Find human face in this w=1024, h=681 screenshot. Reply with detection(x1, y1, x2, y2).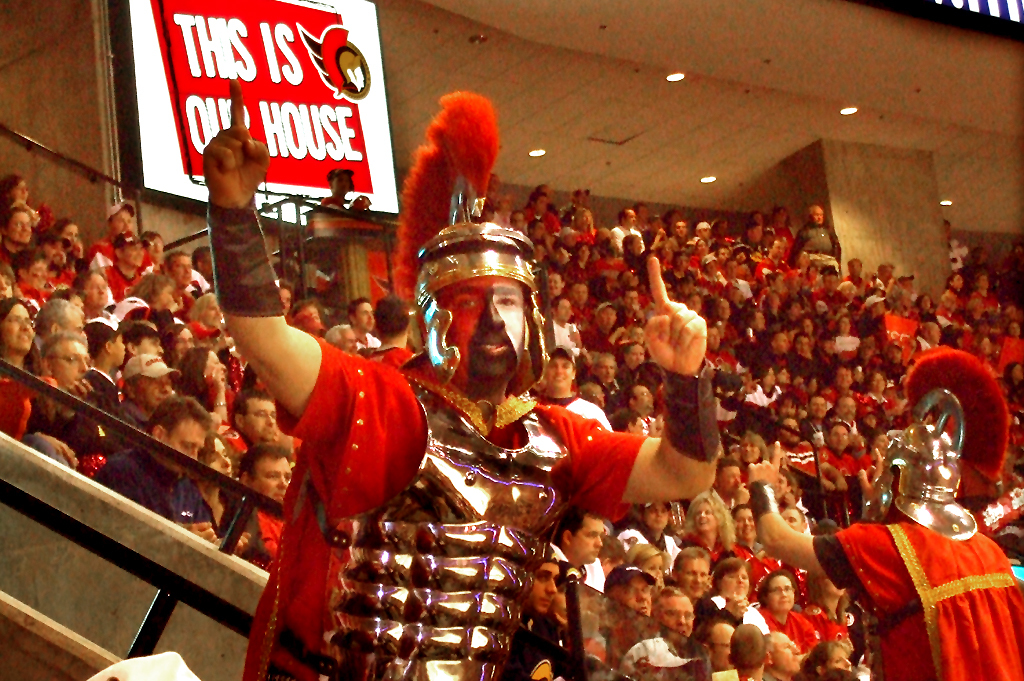
detection(872, 375, 887, 394).
